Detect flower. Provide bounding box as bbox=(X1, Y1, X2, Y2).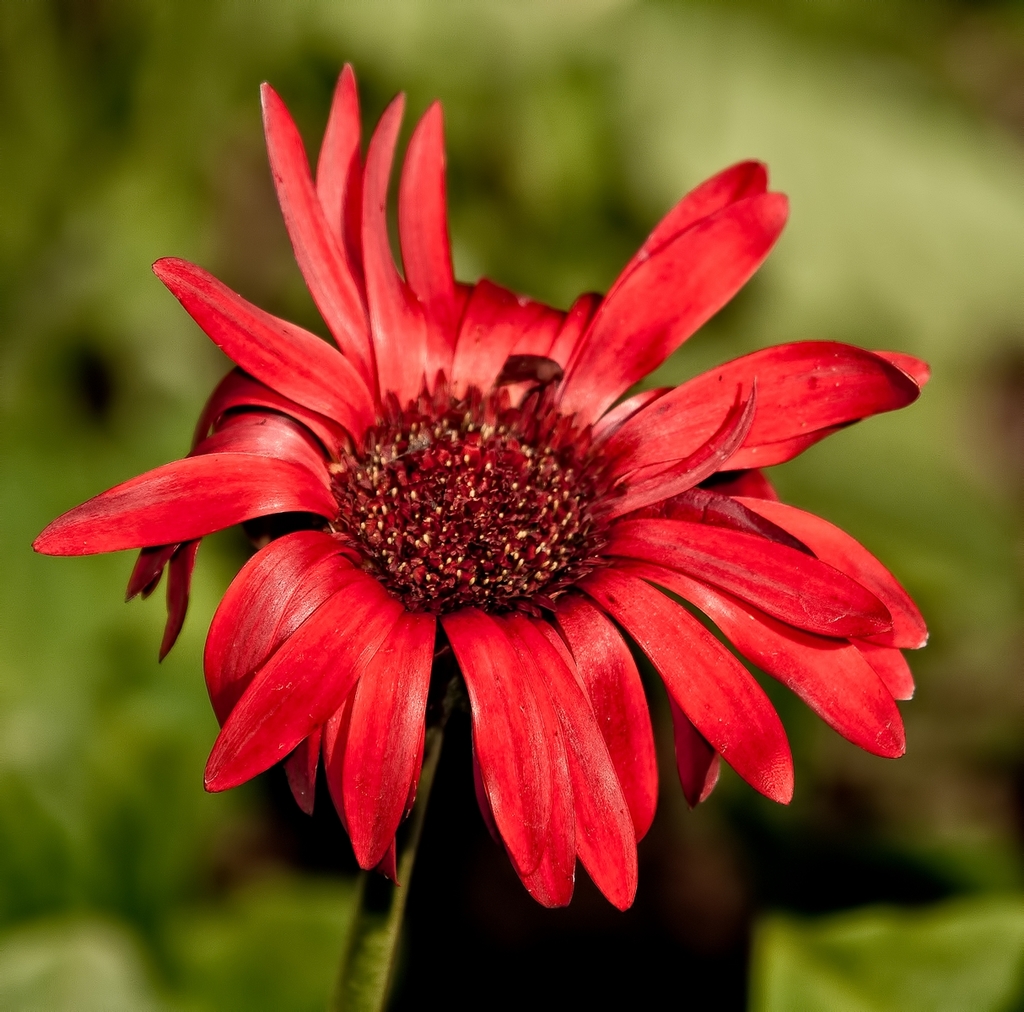
bbox=(25, 56, 942, 904).
